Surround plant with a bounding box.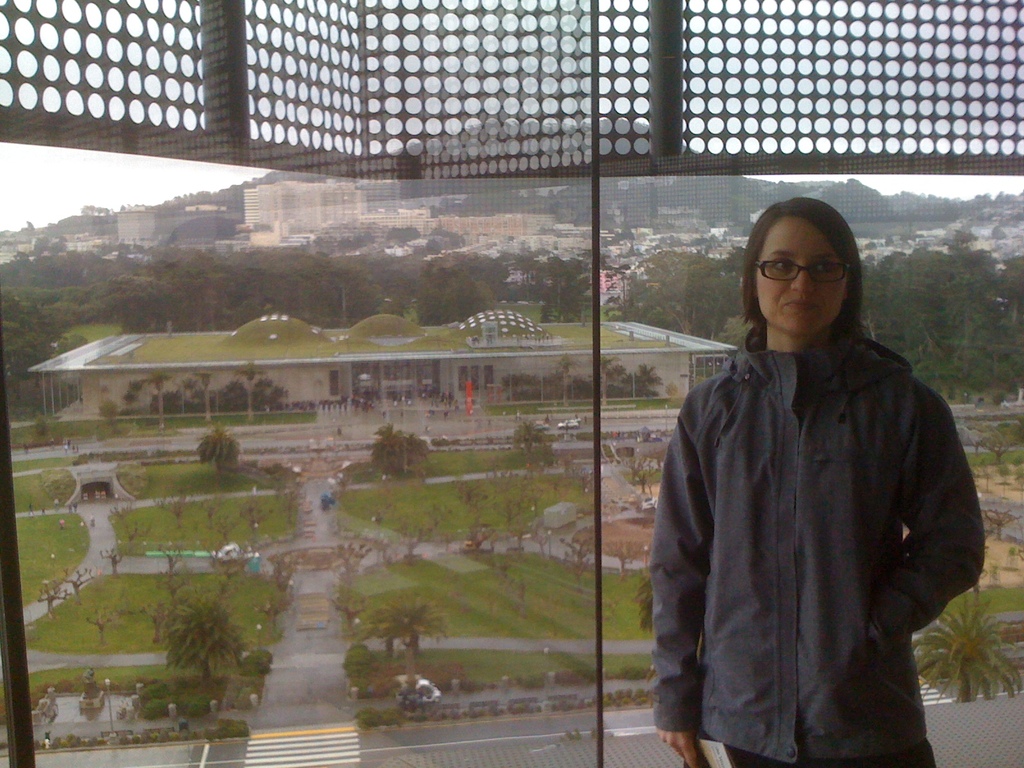
pyautogui.locateOnScreen(468, 700, 480, 715).
